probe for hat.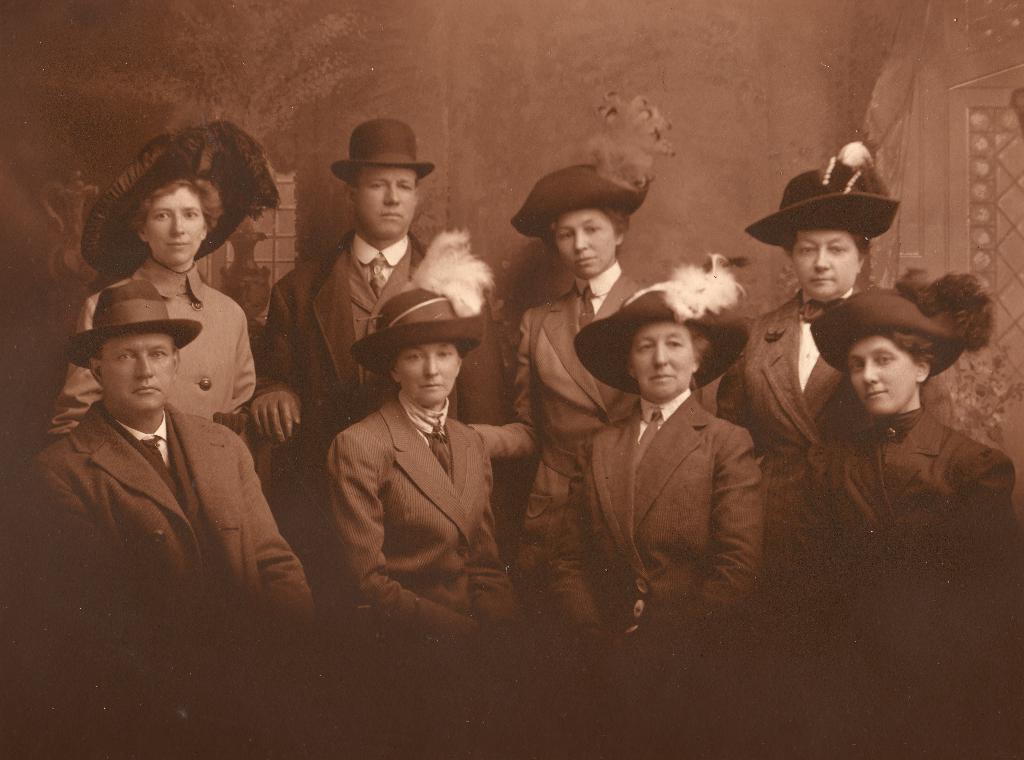
Probe result: <bbox>333, 117, 431, 191</bbox>.
